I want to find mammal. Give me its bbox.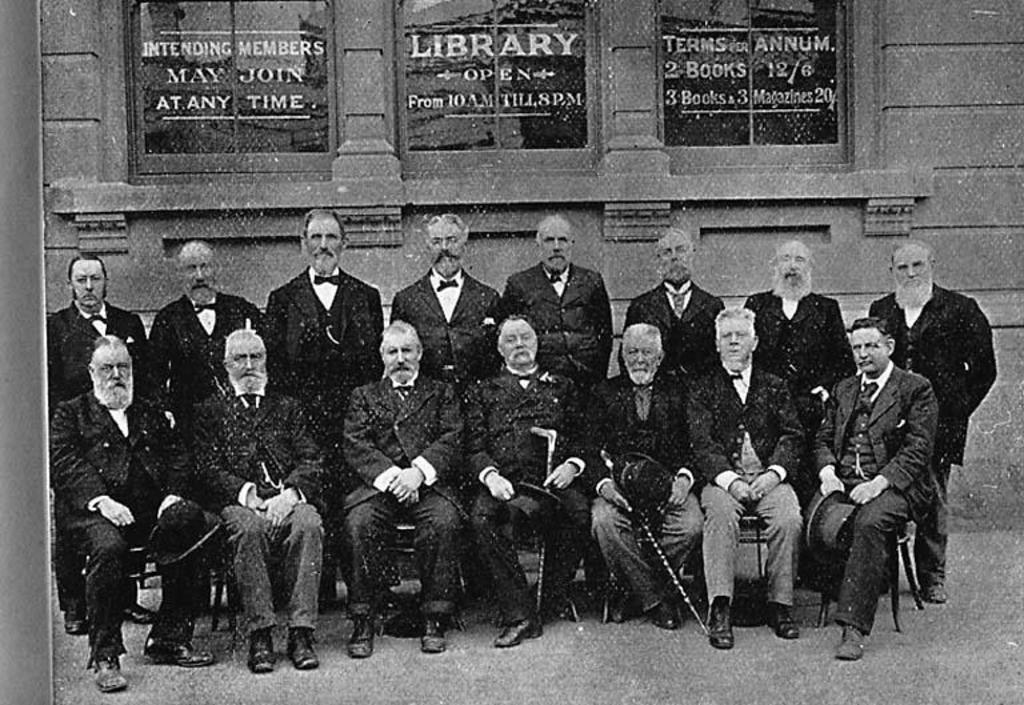
[811, 309, 939, 661].
